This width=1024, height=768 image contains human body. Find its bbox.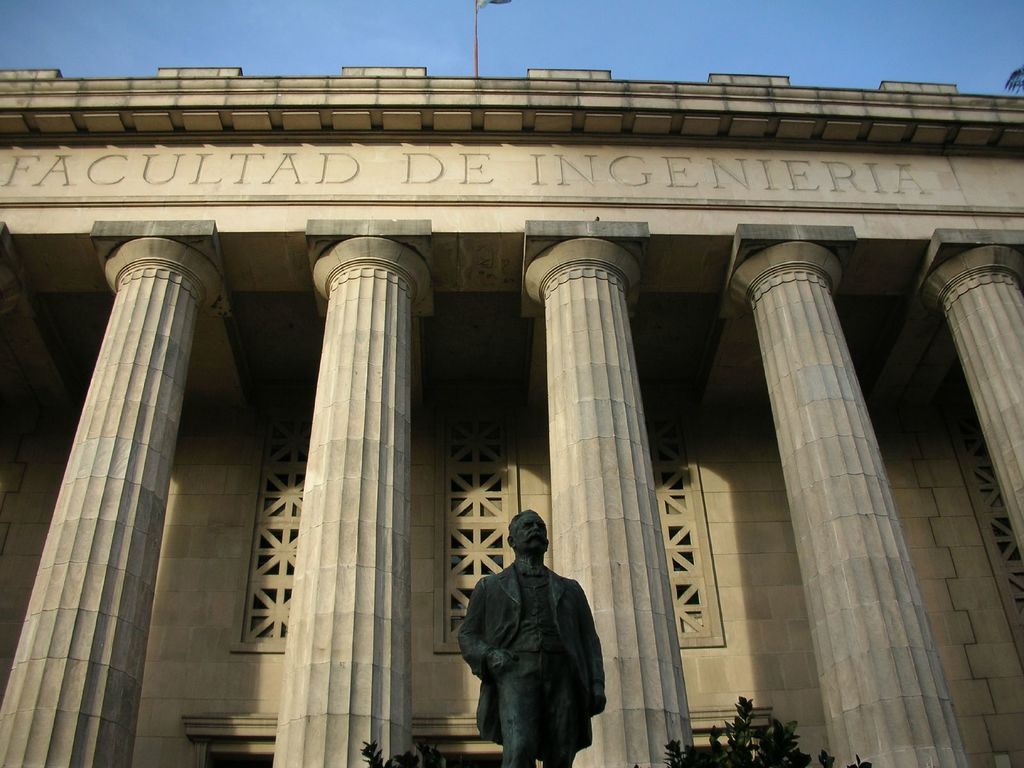
(left=461, top=509, right=606, bottom=762).
